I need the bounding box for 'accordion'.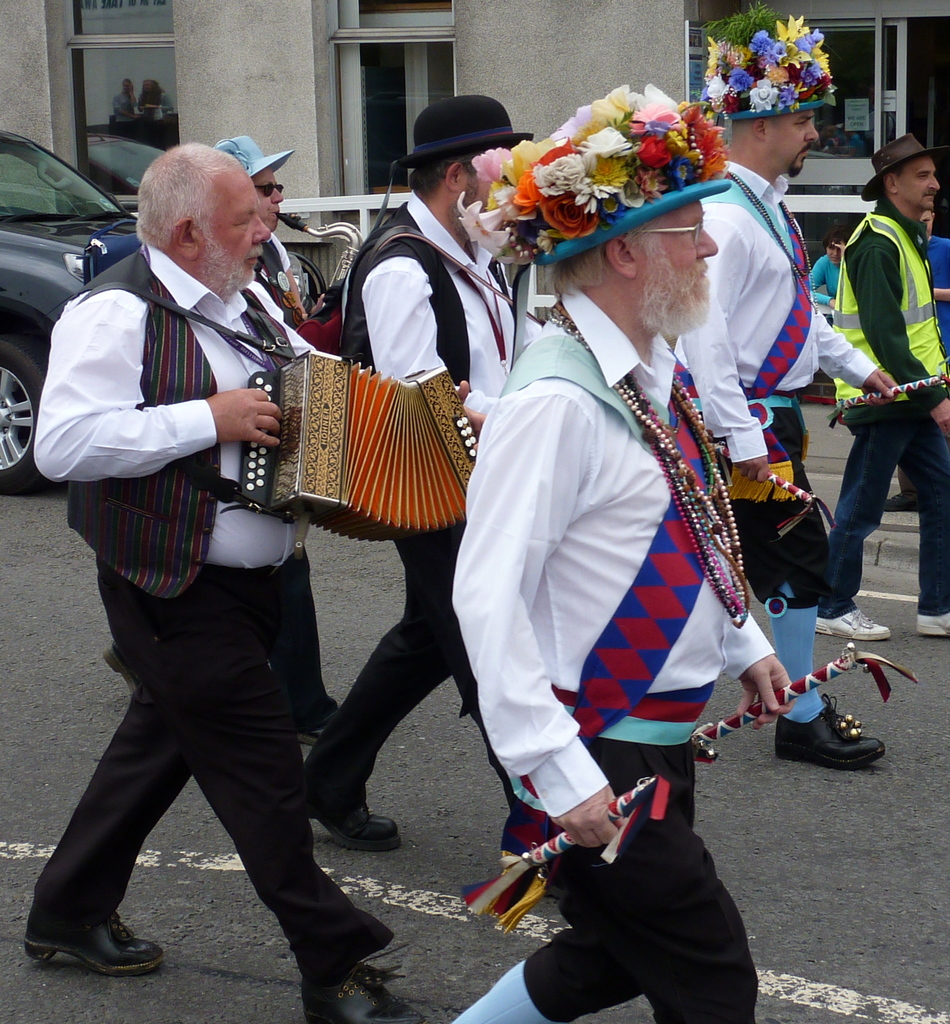
Here it is: (x1=236, y1=330, x2=474, y2=534).
